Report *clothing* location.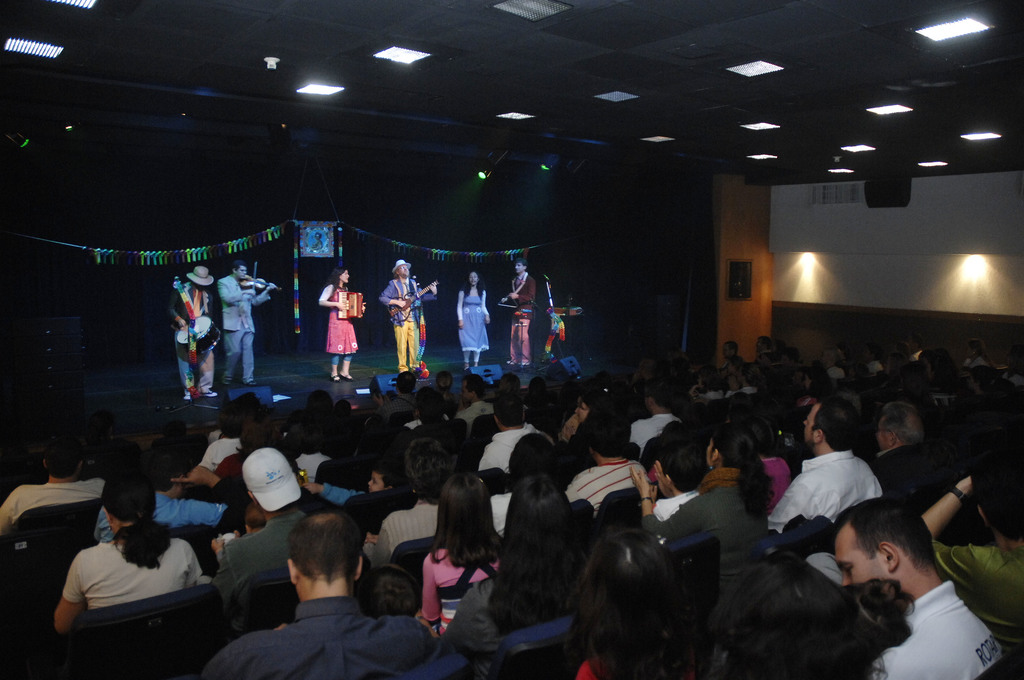
Report: 492, 491, 511, 538.
